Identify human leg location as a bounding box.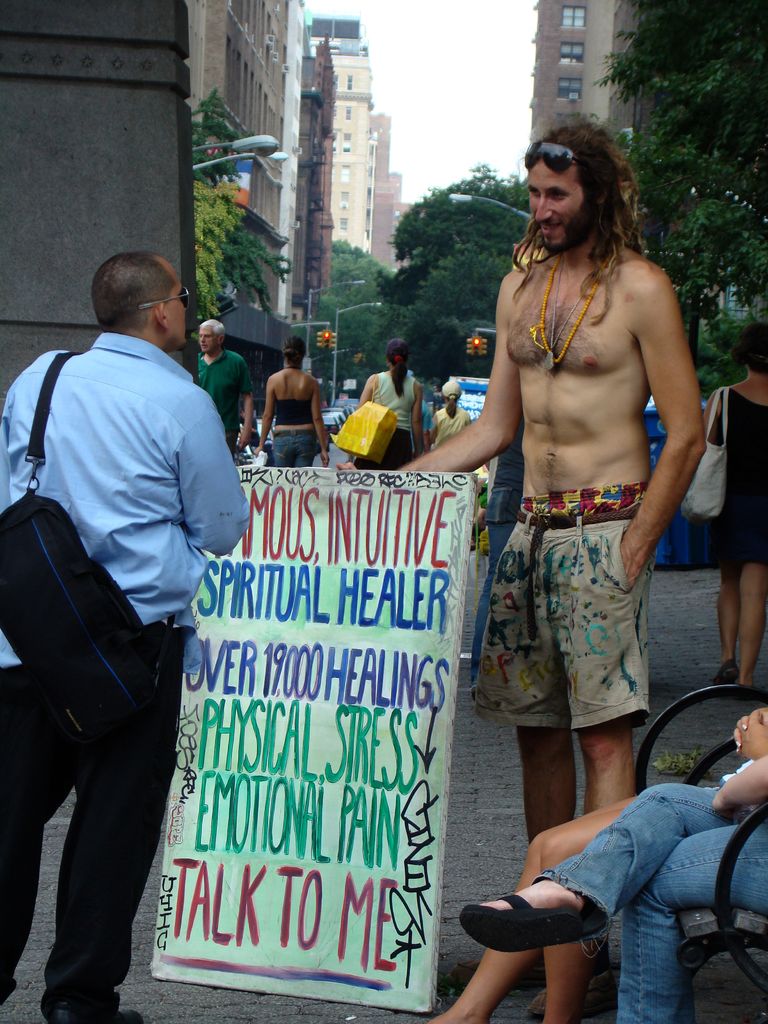
detection(537, 817, 609, 1023).
